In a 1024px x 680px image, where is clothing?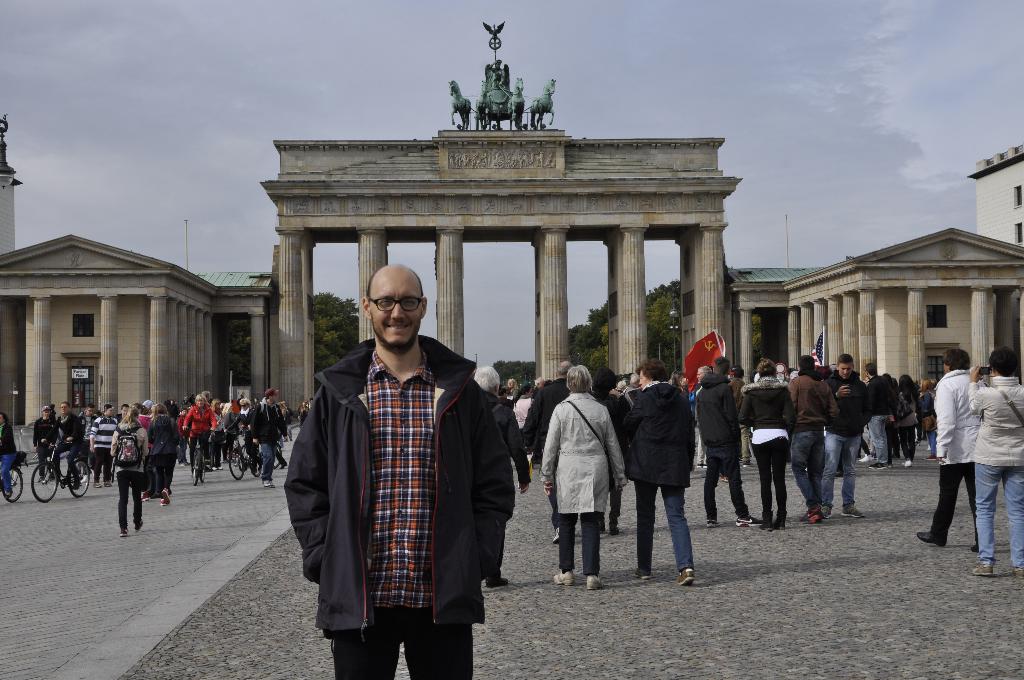
bbox=[931, 369, 987, 542].
